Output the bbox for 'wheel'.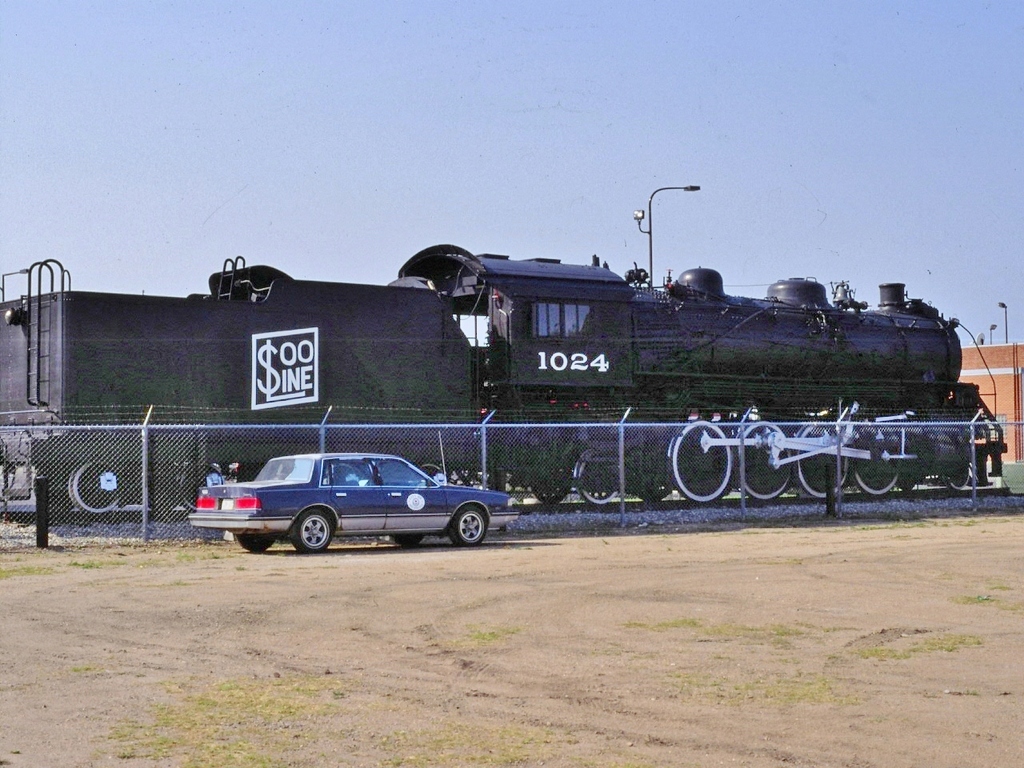
<bbox>534, 468, 574, 500</bbox>.
